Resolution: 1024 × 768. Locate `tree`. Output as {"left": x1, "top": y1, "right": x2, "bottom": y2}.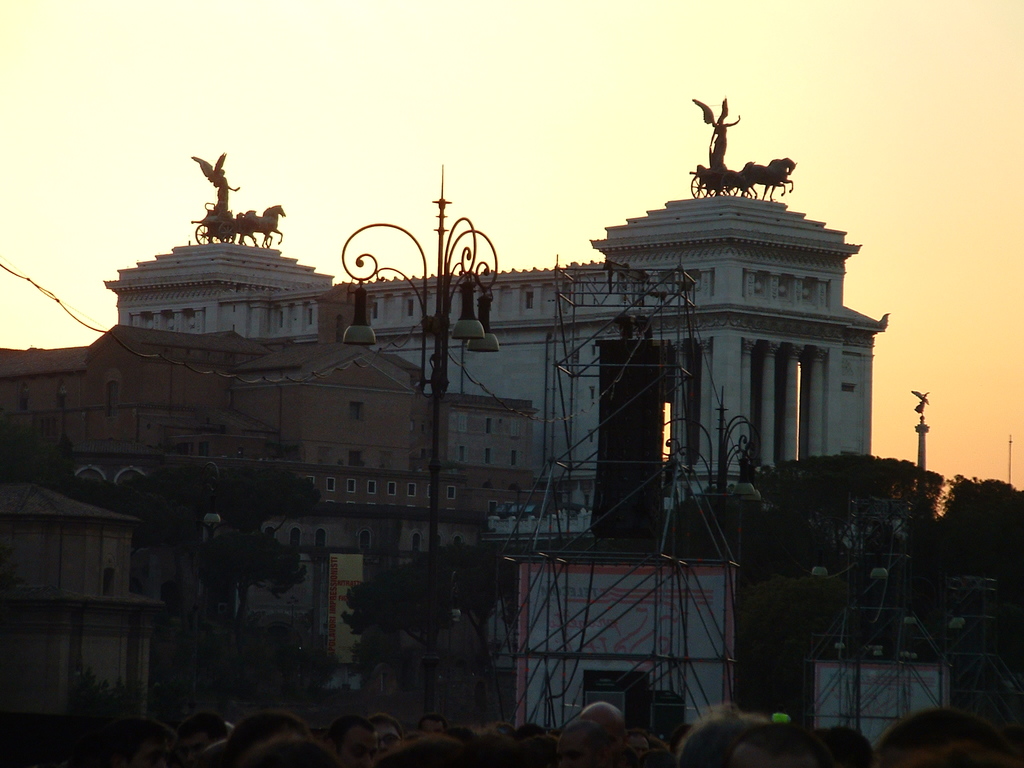
{"left": 876, "top": 442, "right": 946, "bottom": 592}.
